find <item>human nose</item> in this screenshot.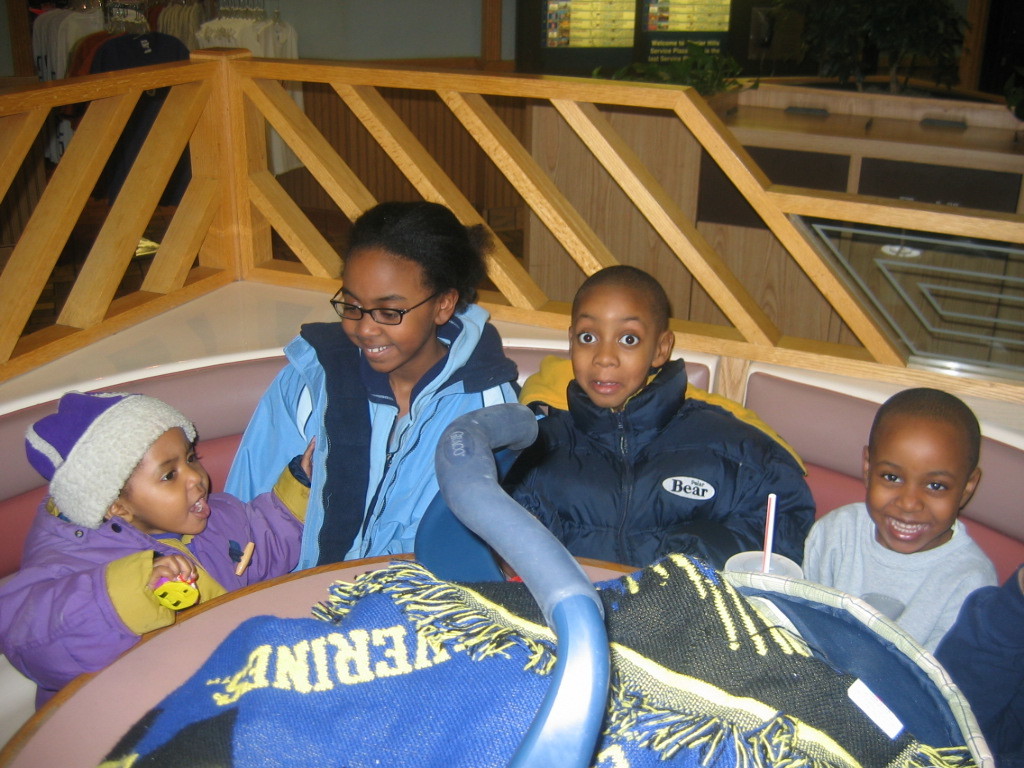
The bounding box for <item>human nose</item> is region(895, 481, 922, 508).
